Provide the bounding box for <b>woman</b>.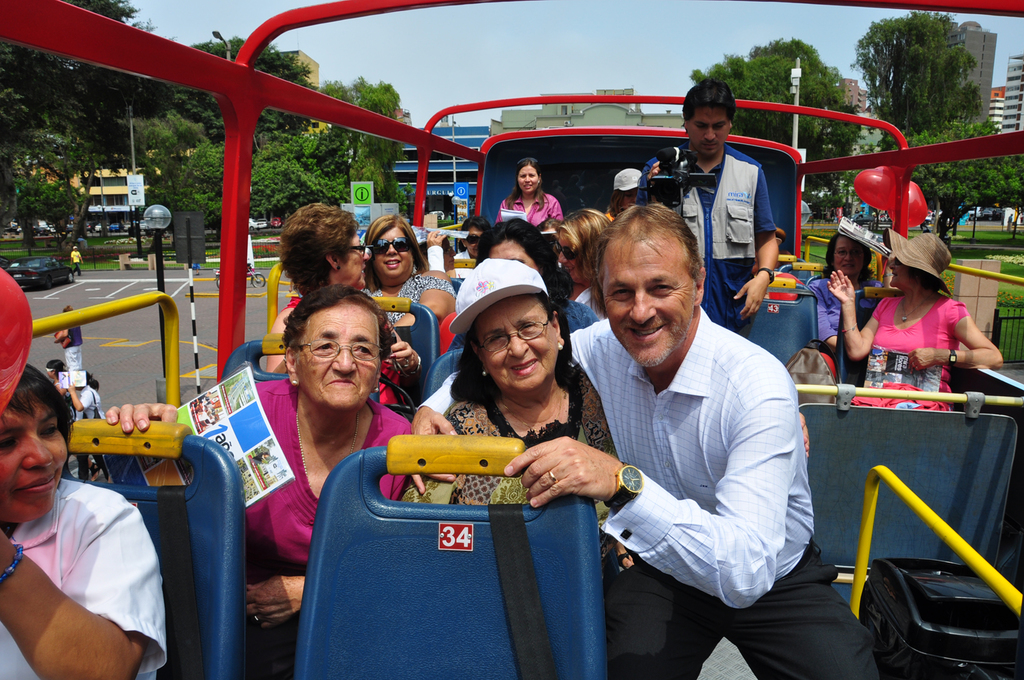
box=[484, 161, 569, 240].
